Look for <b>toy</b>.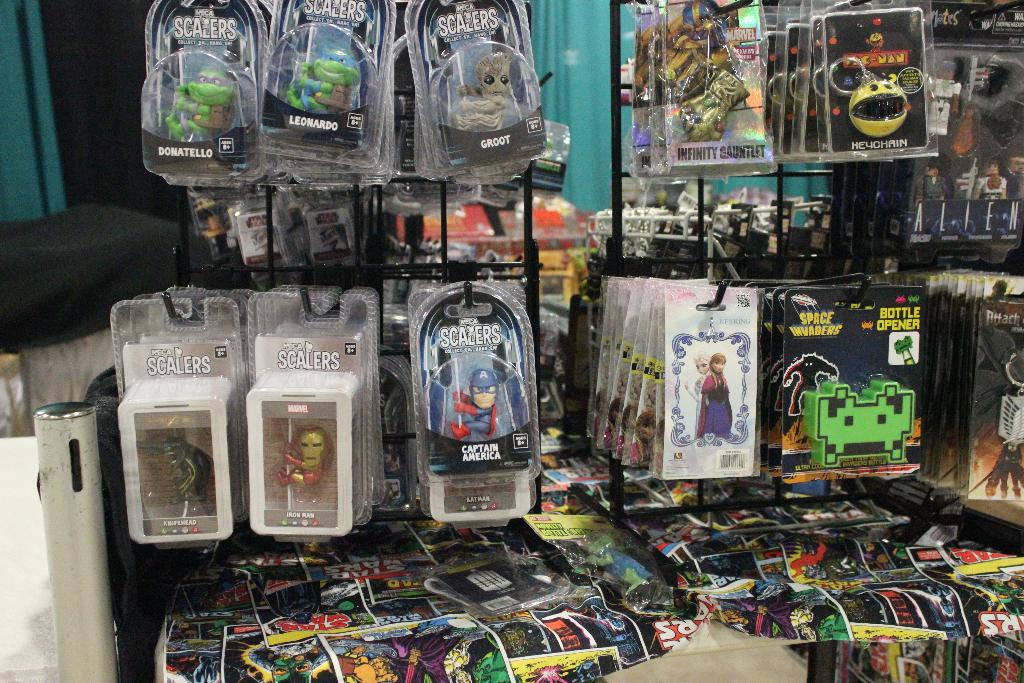
Found: (x1=783, y1=302, x2=936, y2=492).
